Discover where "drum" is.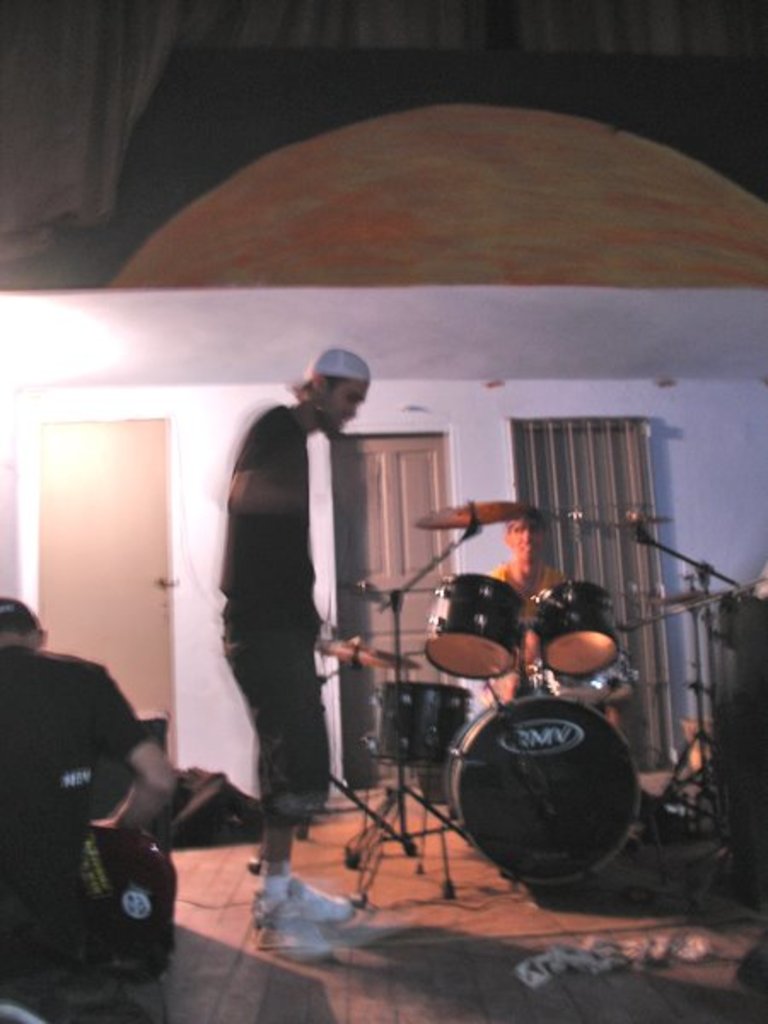
Discovered at region(422, 572, 527, 683).
